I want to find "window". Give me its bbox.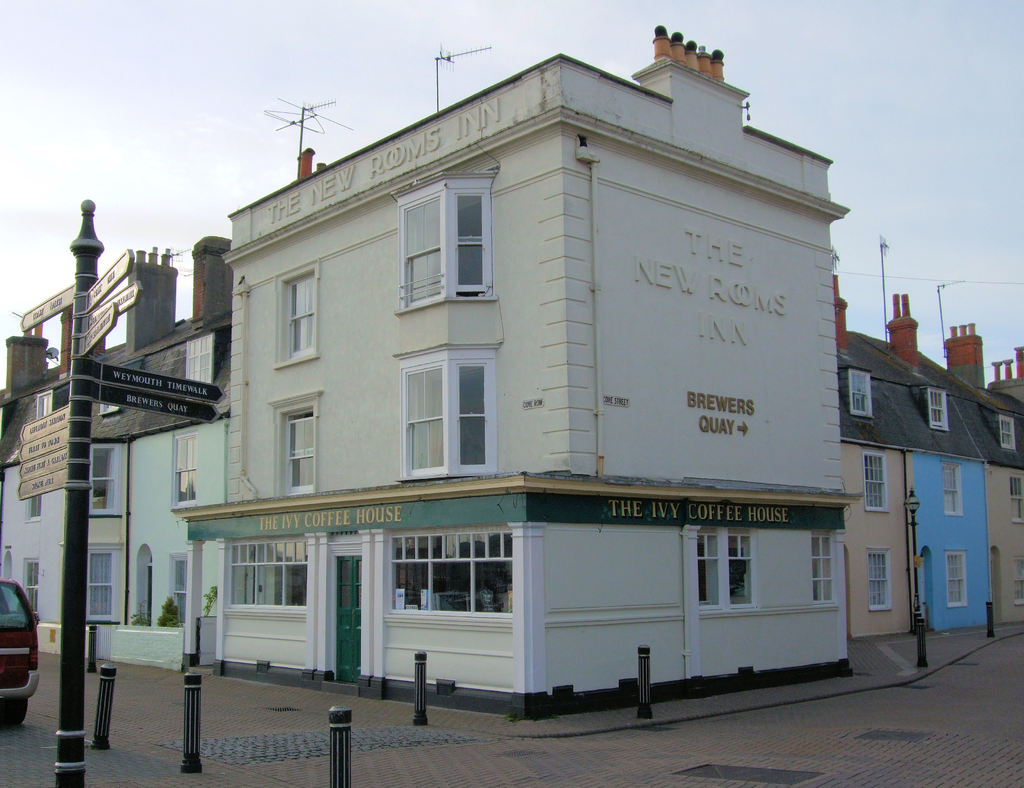
{"left": 398, "top": 345, "right": 499, "bottom": 478}.
